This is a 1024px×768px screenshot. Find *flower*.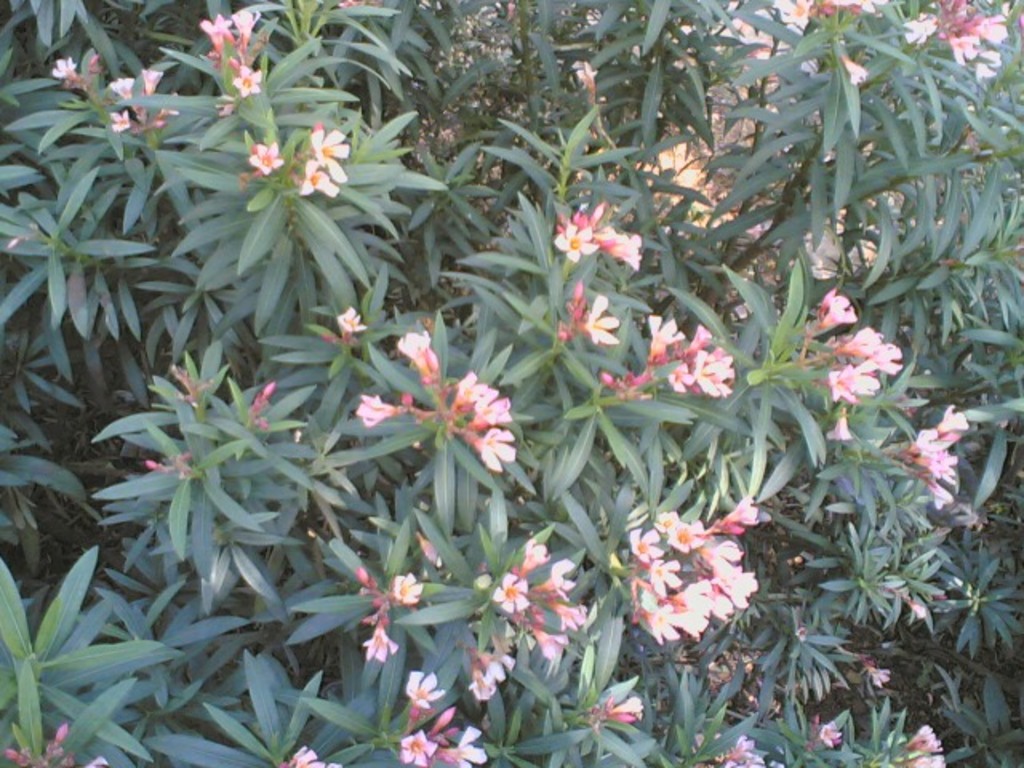
Bounding box: {"x1": 782, "y1": 0, "x2": 814, "y2": 27}.
